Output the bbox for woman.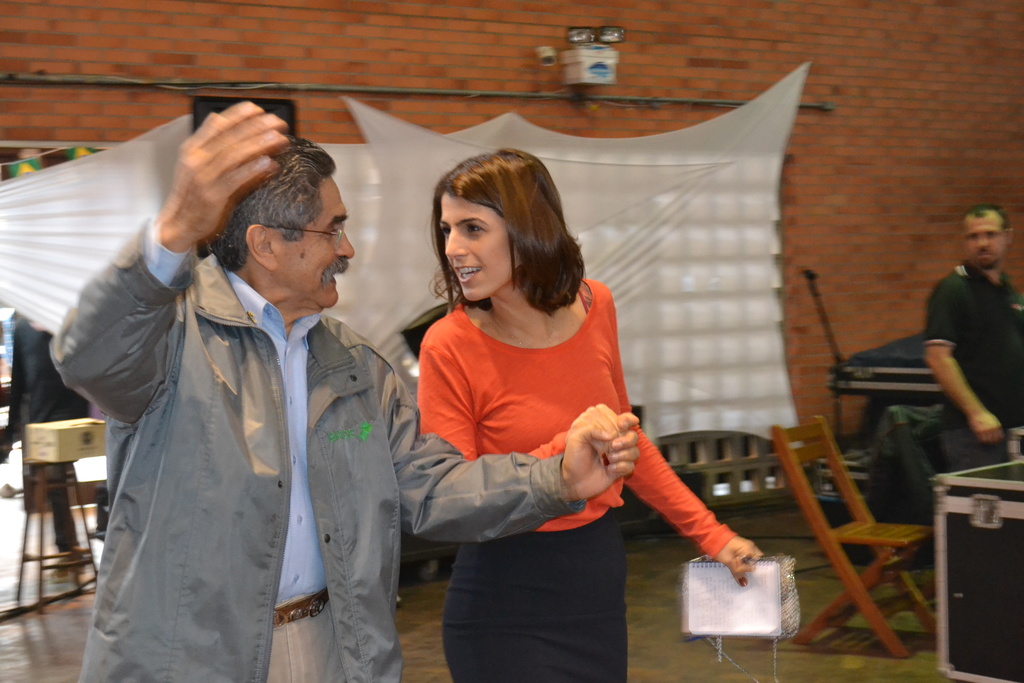
{"left": 407, "top": 141, "right": 771, "bottom": 682}.
